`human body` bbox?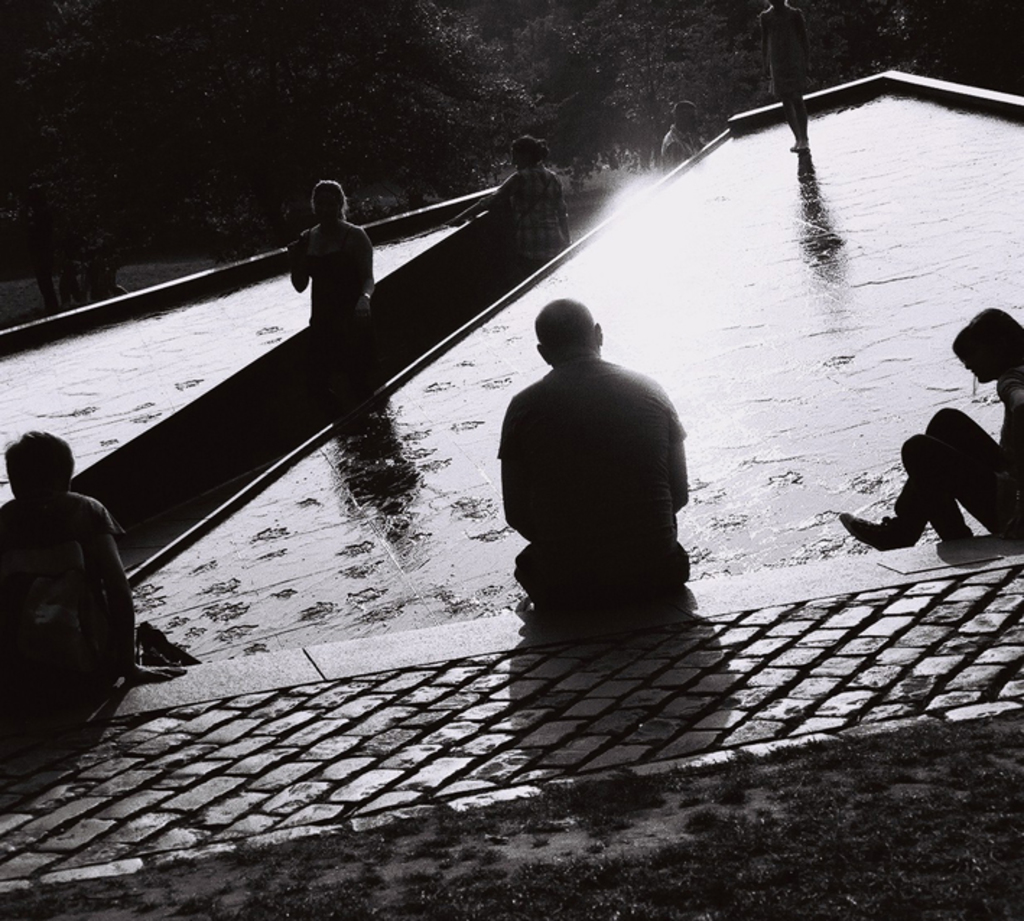
x1=498 y1=305 x2=690 y2=589
